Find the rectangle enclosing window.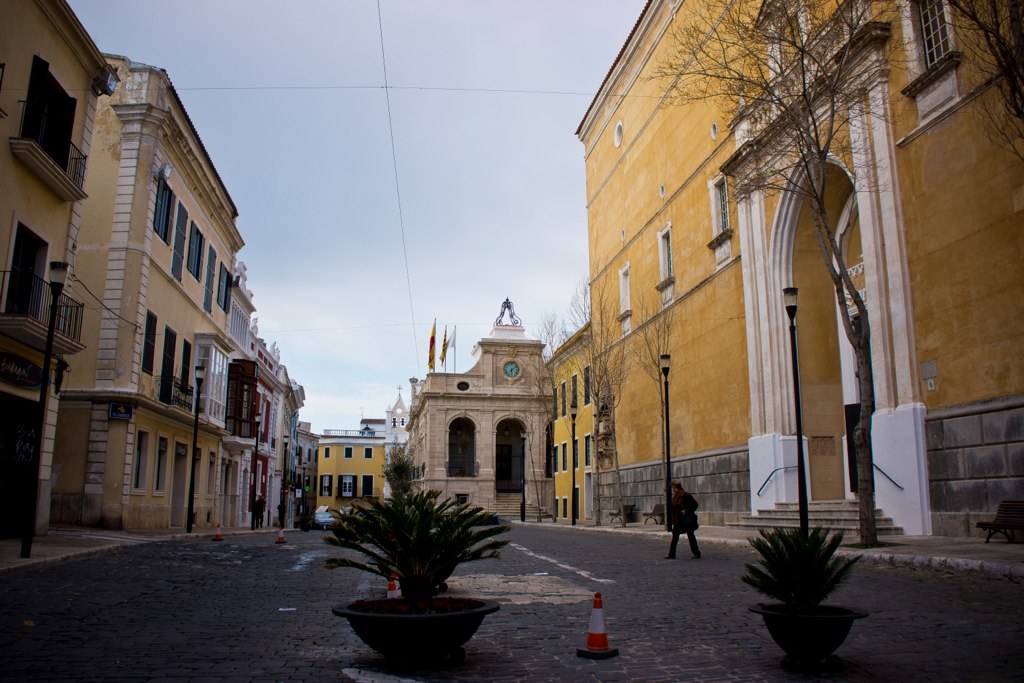
(154,431,168,495).
